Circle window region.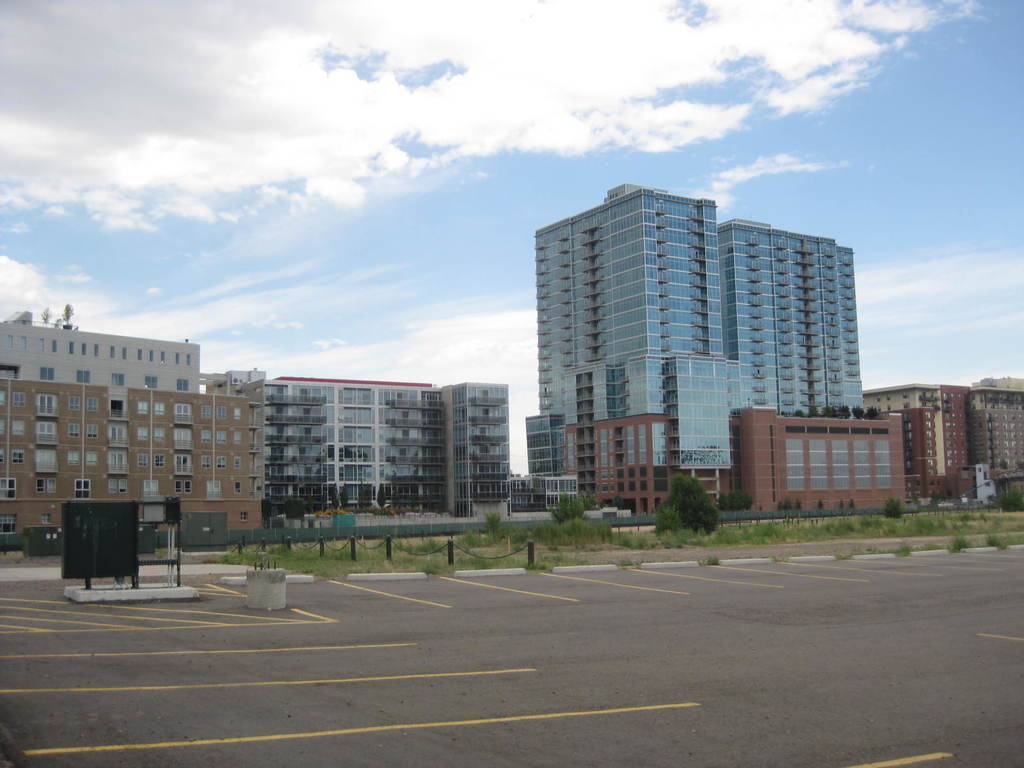
Region: [x1=136, y1=451, x2=147, y2=468].
